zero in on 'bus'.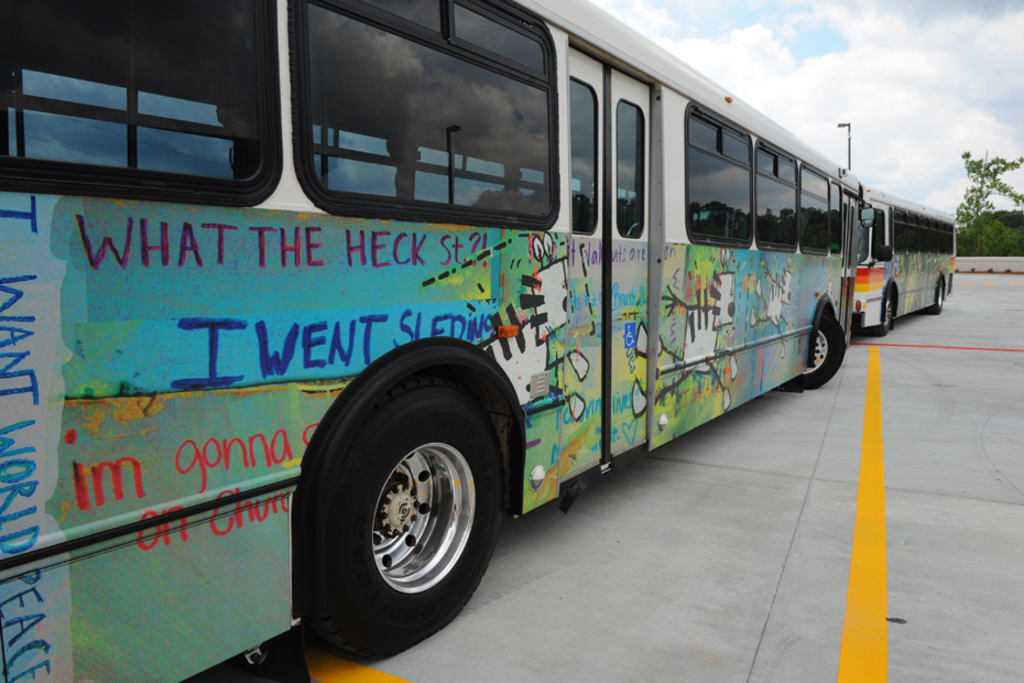
Zeroed in: crop(849, 185, 960, 340).
